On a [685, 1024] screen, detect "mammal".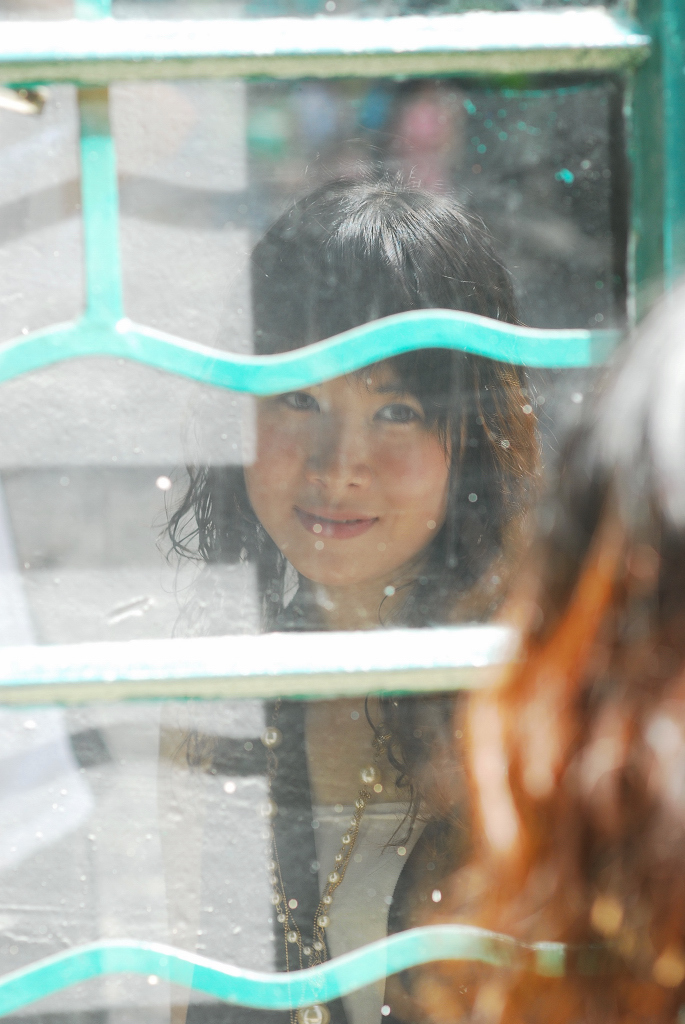
(left=461, top=275, right=684, bottom=1023).
